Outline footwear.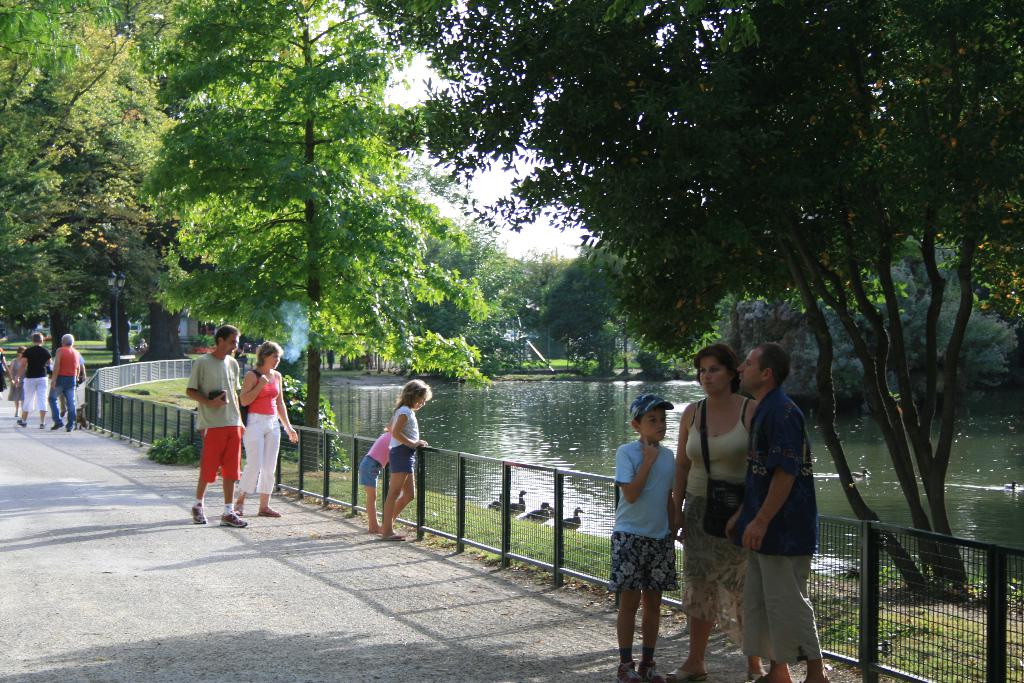
Outline: [635,657,668,682].
